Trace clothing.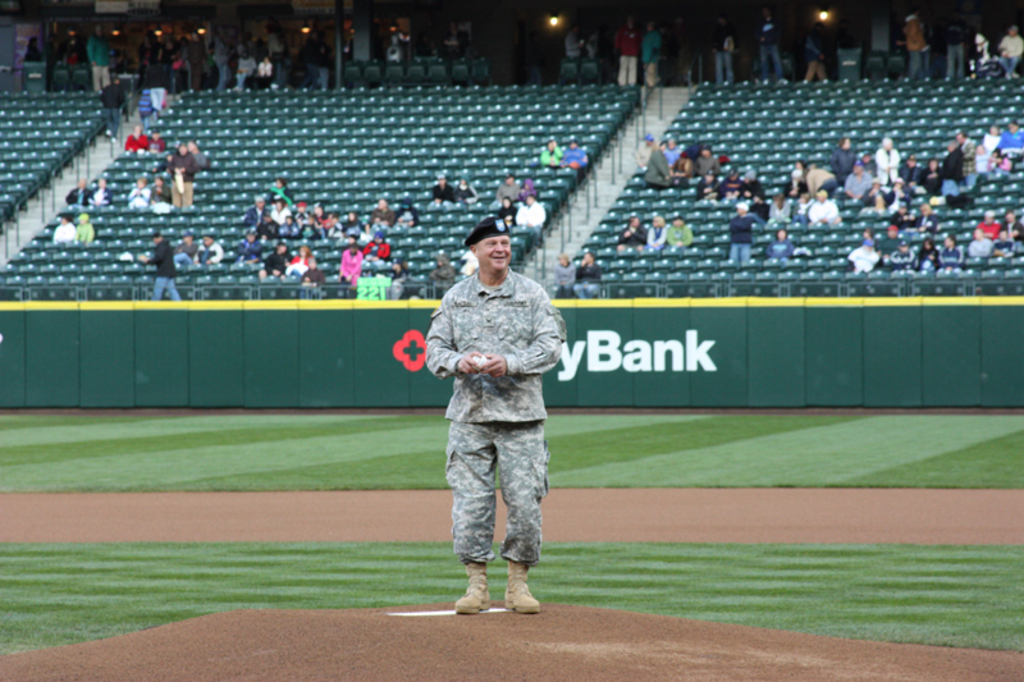
Traced to <bbox>285, 252, 311, 283</bbox>.
